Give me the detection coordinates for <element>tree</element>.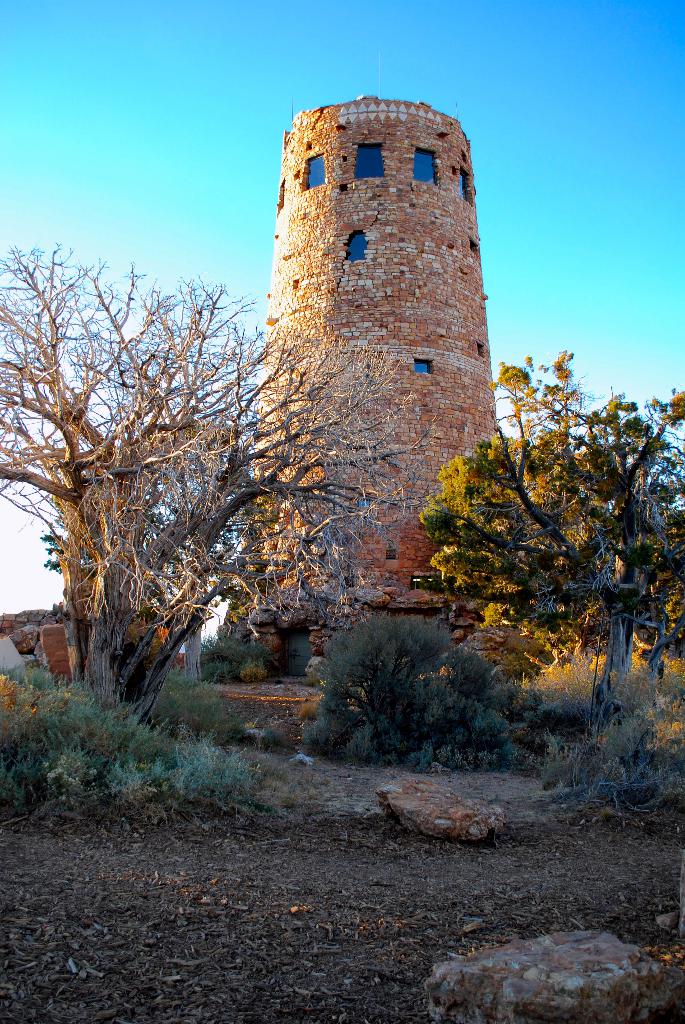
select_region(0, 230, 409, 739).
